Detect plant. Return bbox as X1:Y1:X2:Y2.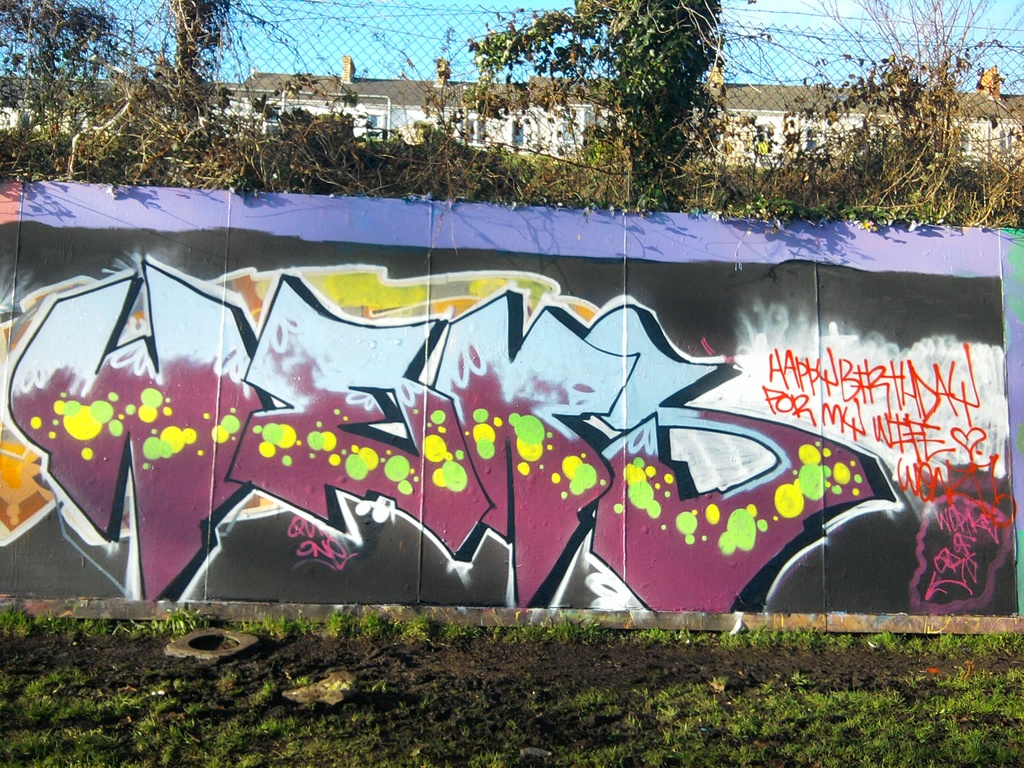
307:606:367:642.
